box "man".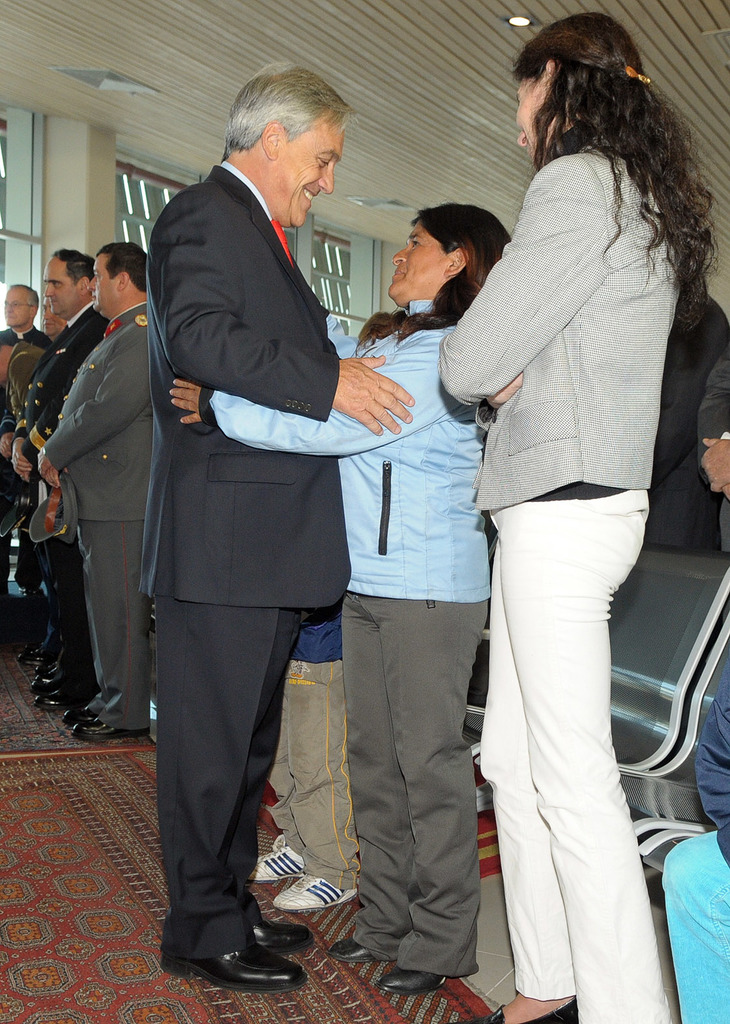
38 239 163 743.
